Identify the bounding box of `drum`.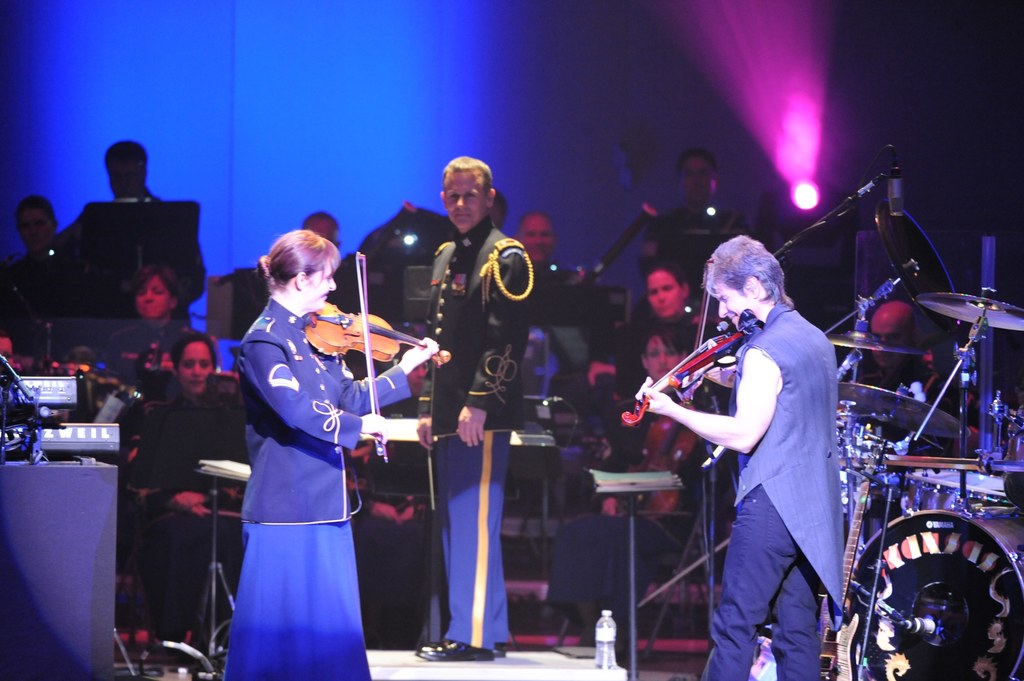
region(1002, 401, 1023, 509).
